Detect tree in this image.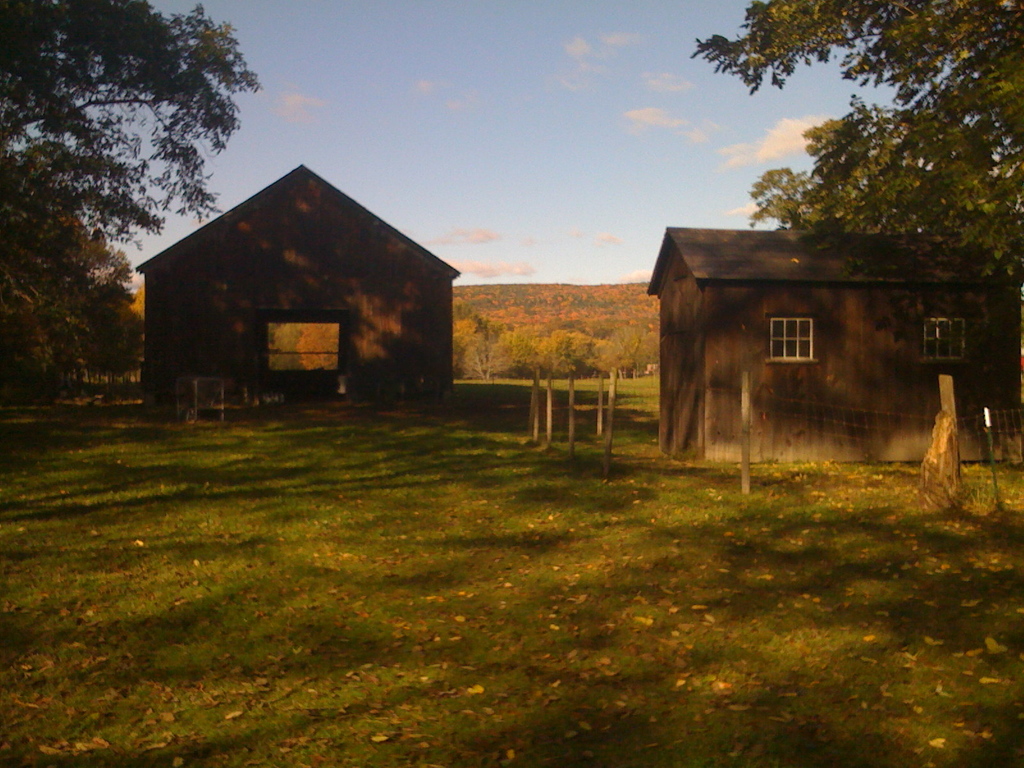
Detection: 689 0 1023 283.
